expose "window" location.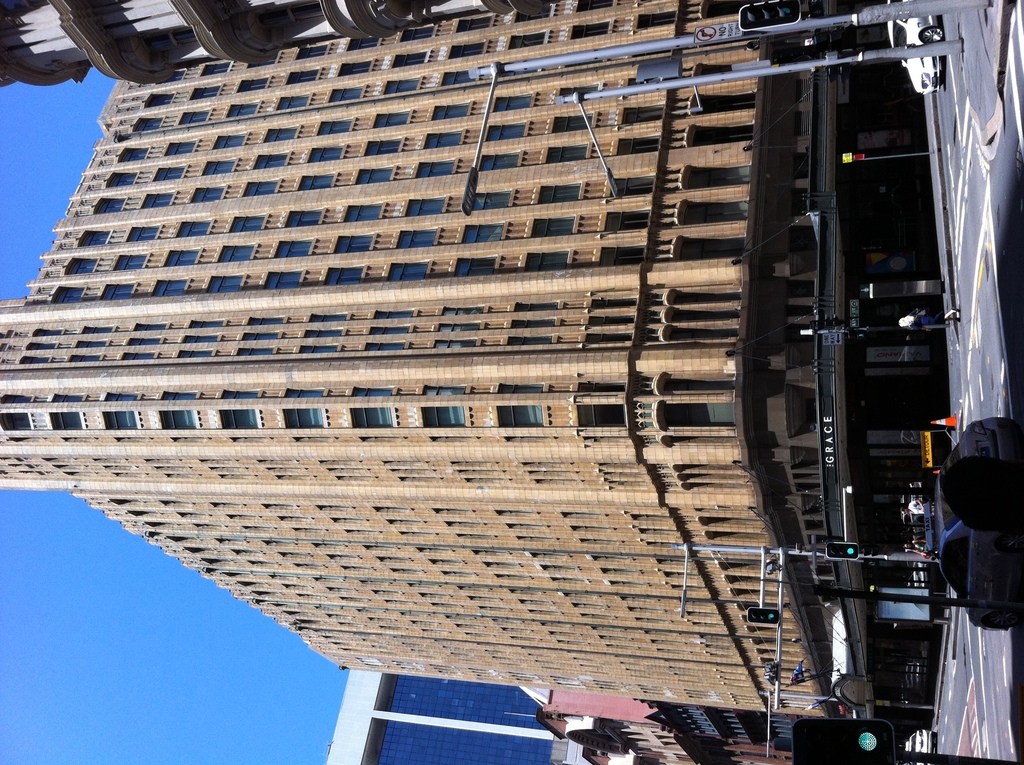
Exposed at box(620, 138, 659, 155).
